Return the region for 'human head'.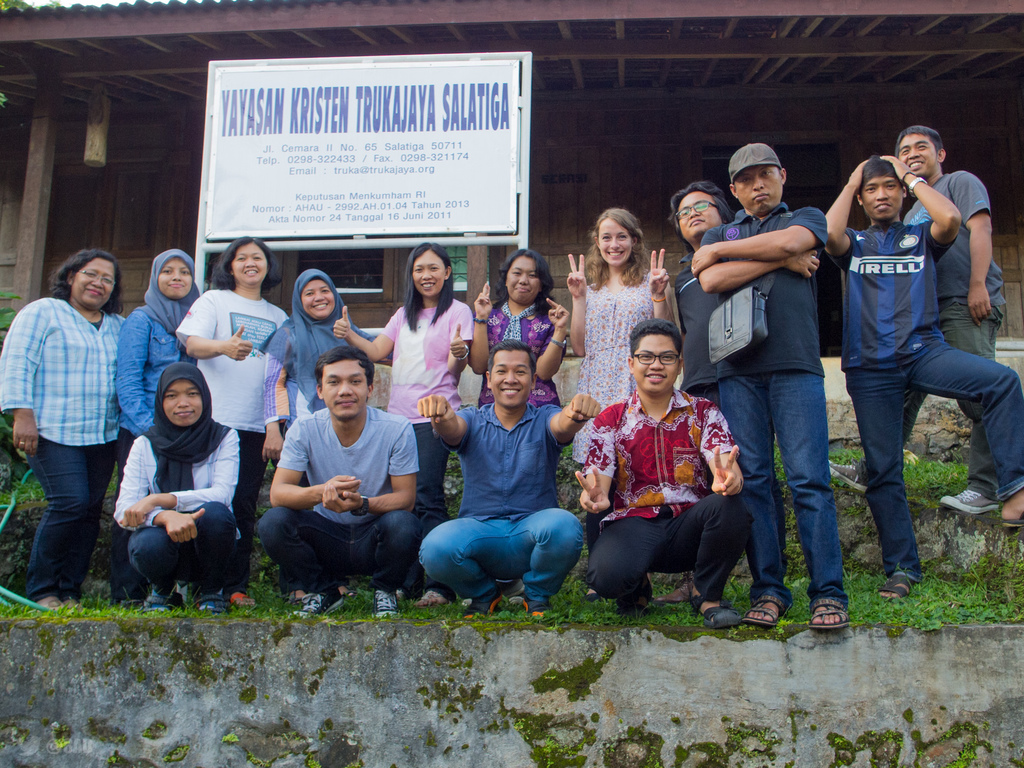
bbox=[854, 156, 907, 222].
